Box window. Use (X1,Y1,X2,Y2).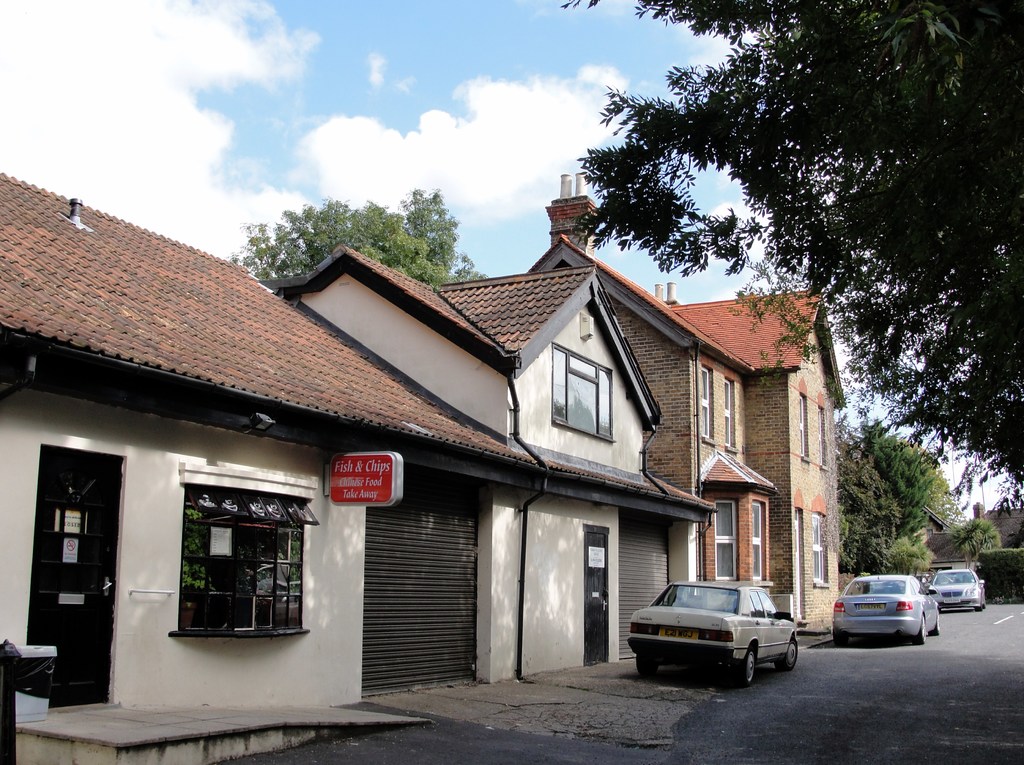
(723,378,735,452).
